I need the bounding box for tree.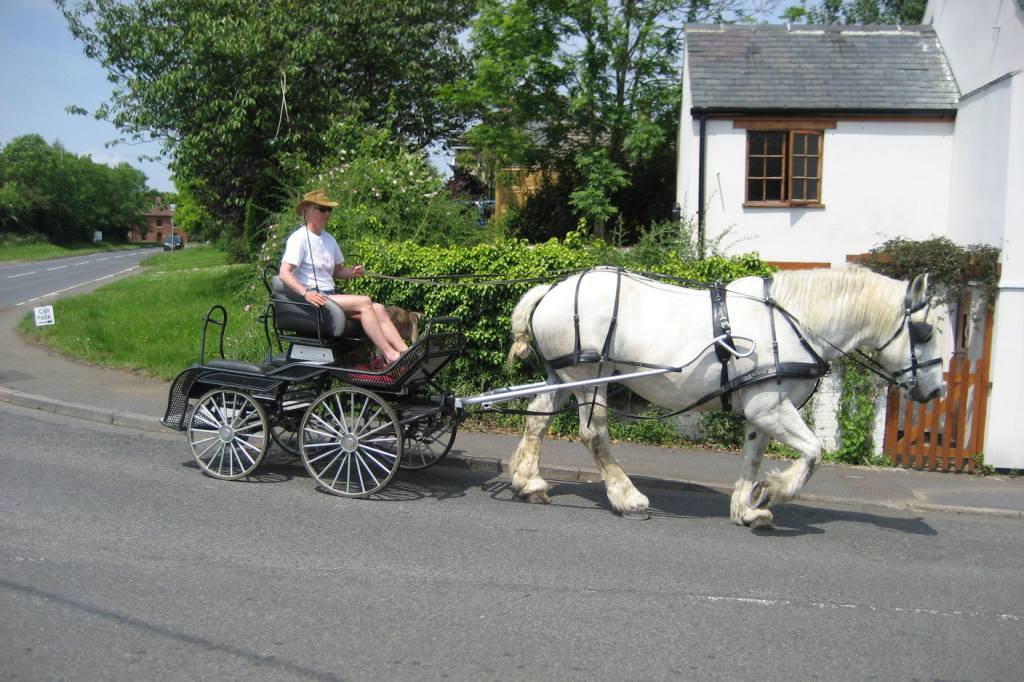
Here it is: x1=52, y1=0, x2=479, y2=262.
